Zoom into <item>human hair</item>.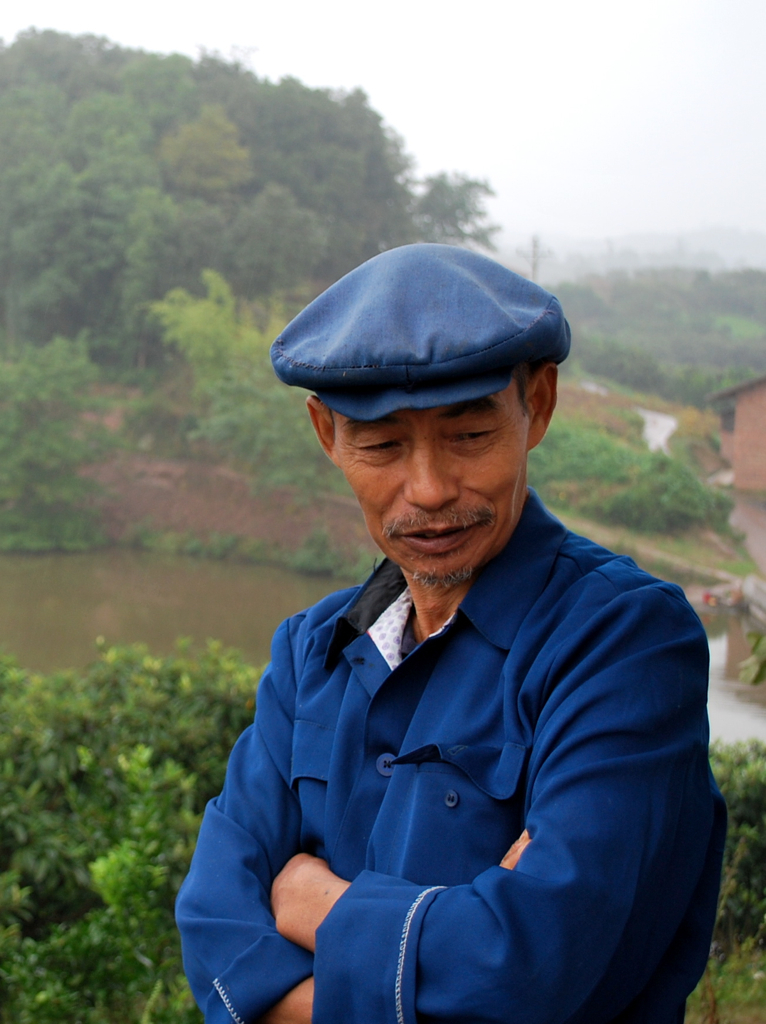
Zoom target: {"left": 513, "top": 369, "right": 539, "bottom": 416}.
